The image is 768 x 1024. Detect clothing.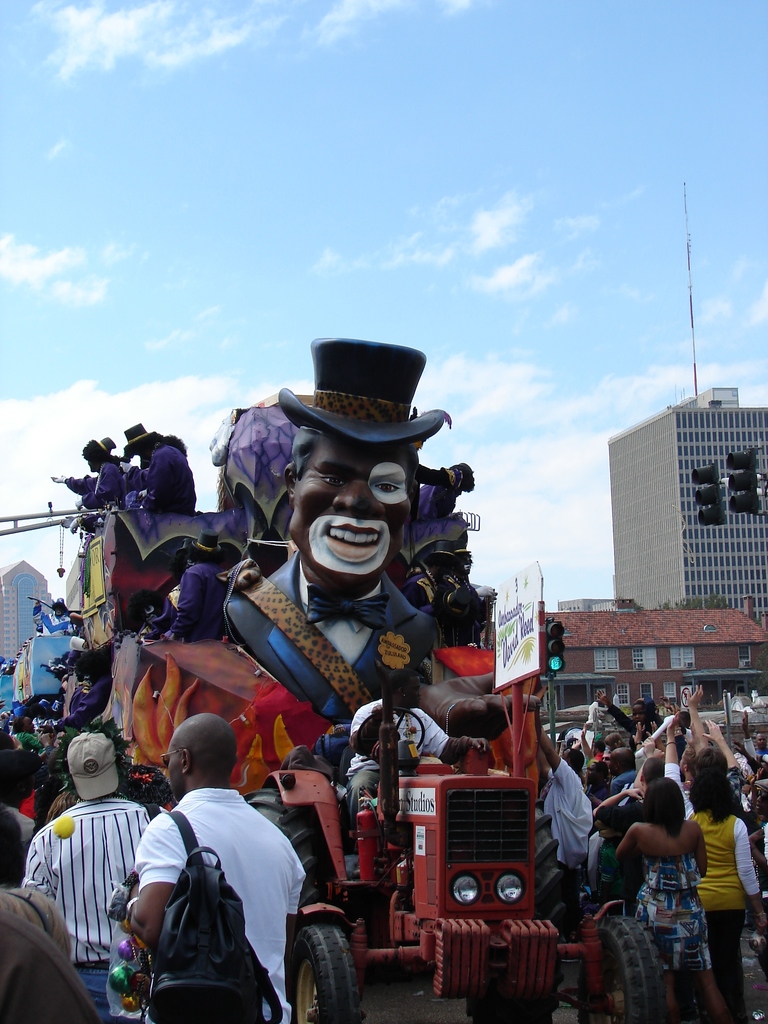
Detection: 671:732:685:770.
